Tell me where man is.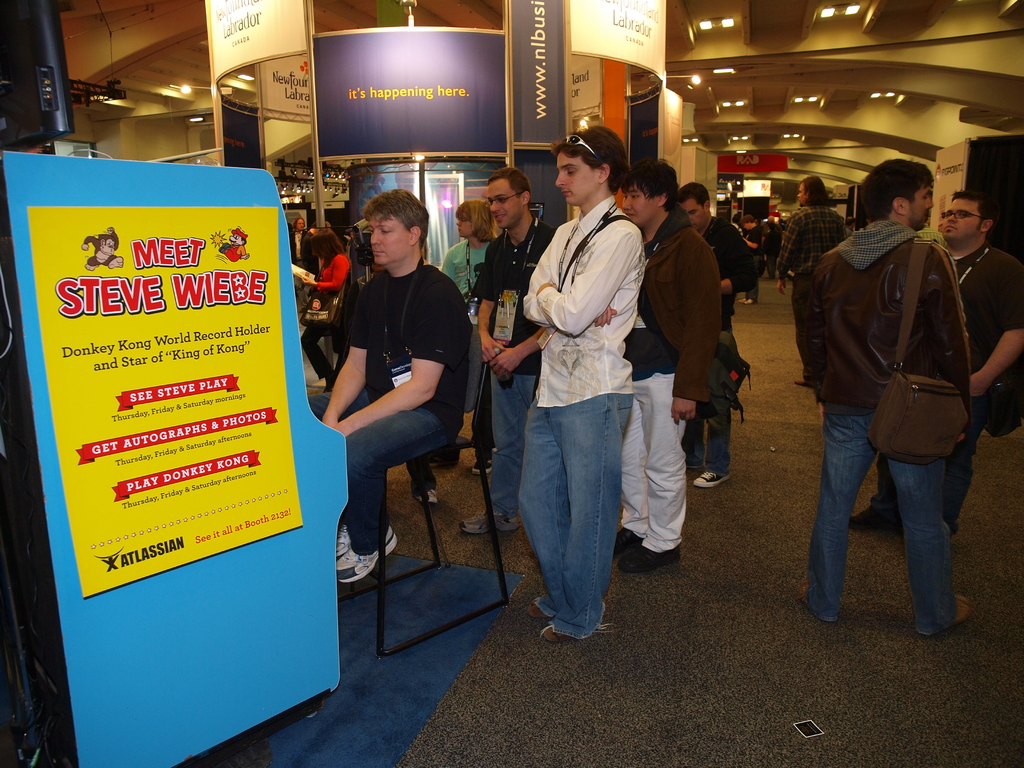
man is at [left=511, top=129, right=644, bottom=639].
